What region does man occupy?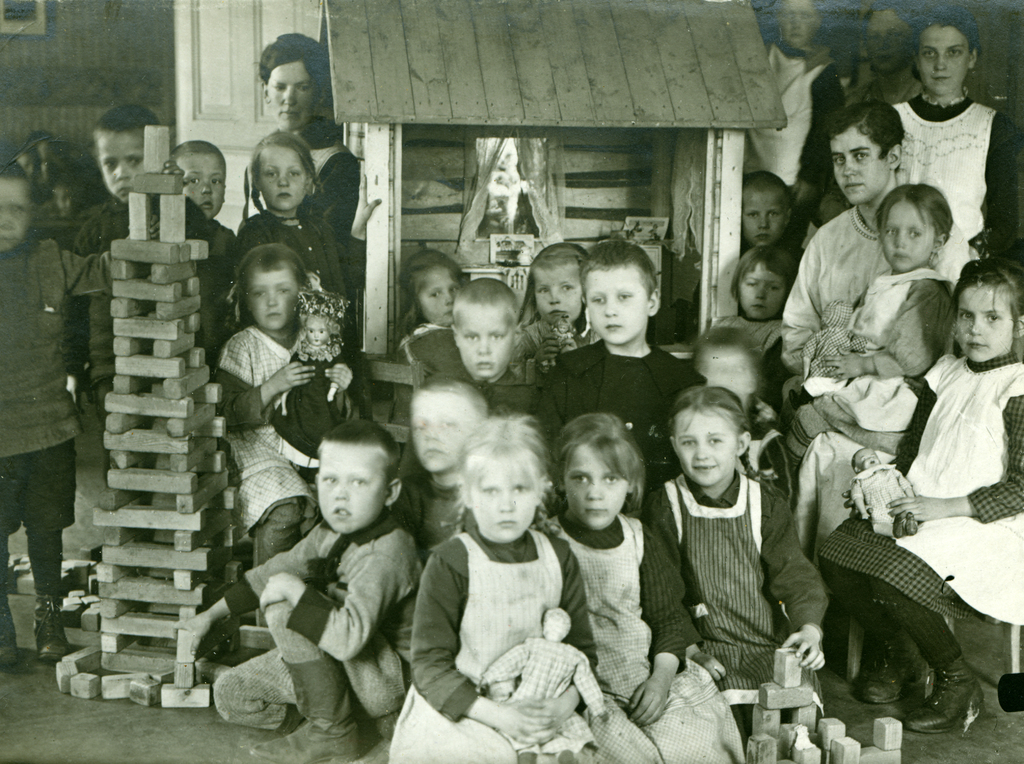
locate(225, 406, 440, 747).
